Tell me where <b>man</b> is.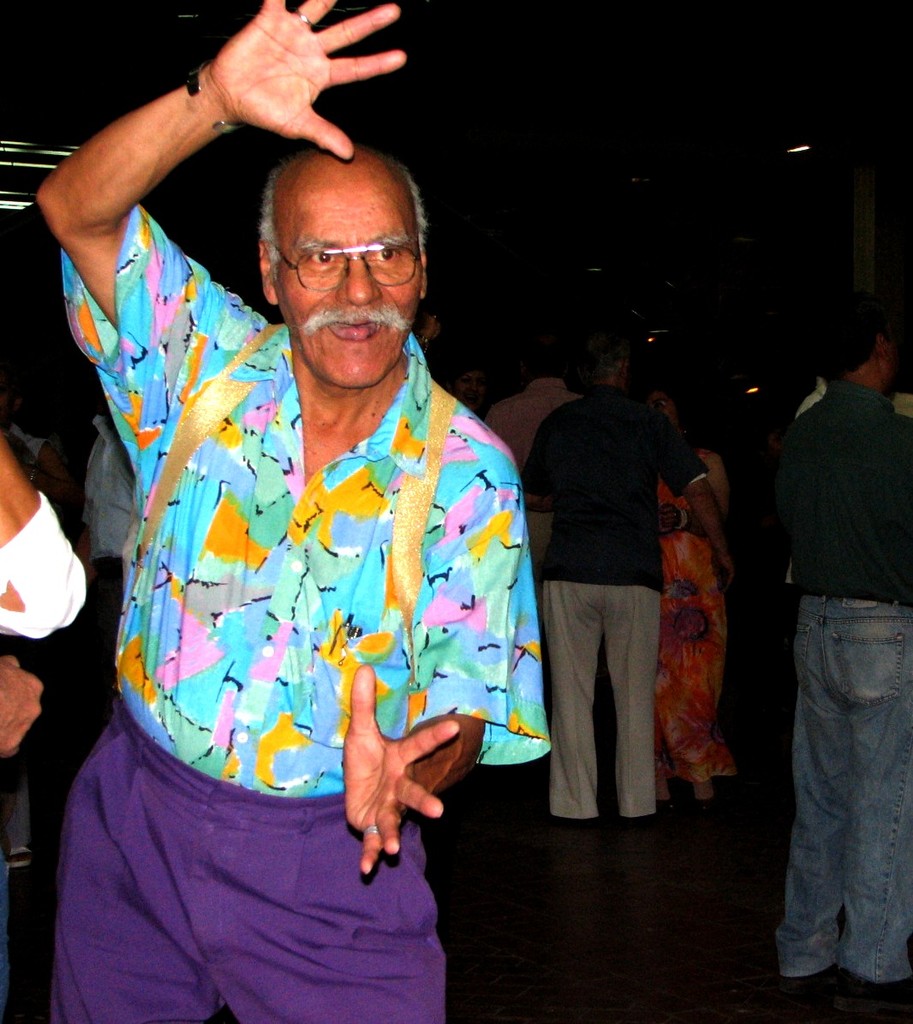
<b>man</b> is at bbox=(71, 71, 591, 989).
